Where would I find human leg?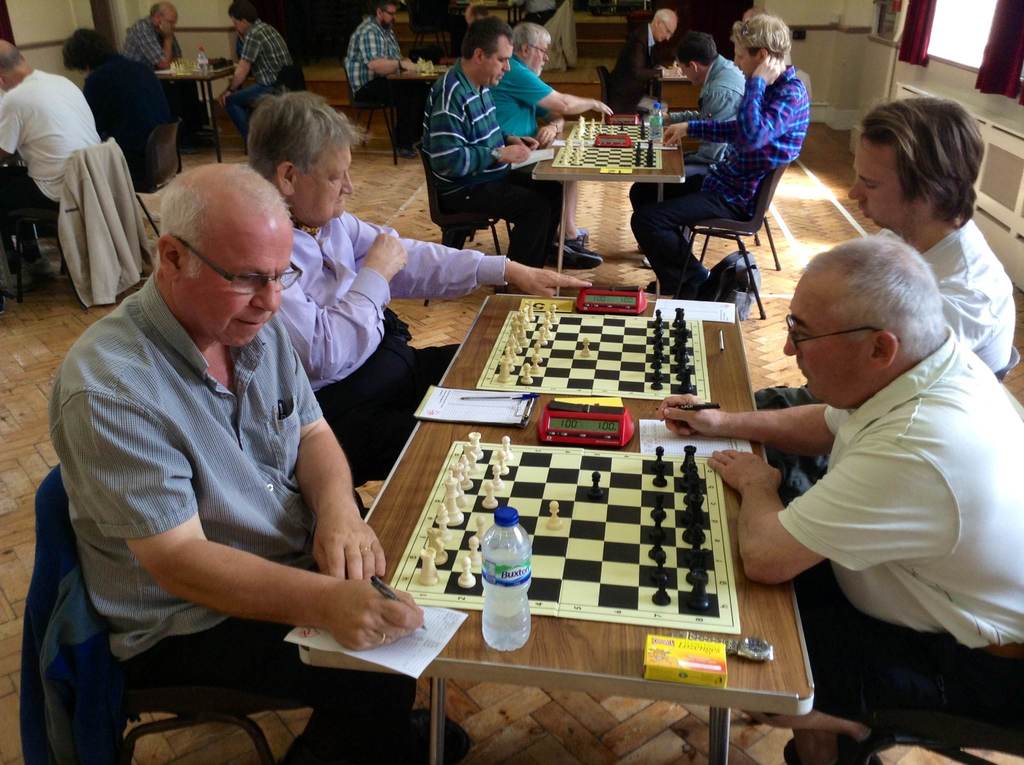
At (x1=629, y1=193, x2=753, y2=298).
